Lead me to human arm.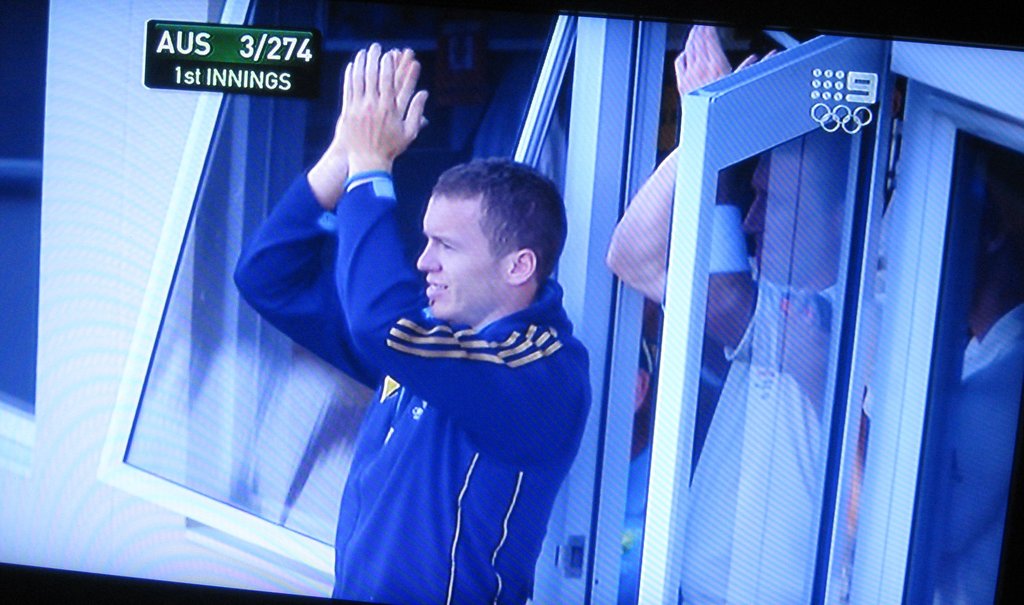
Lead to BBox(229, 44, 430, 395).
